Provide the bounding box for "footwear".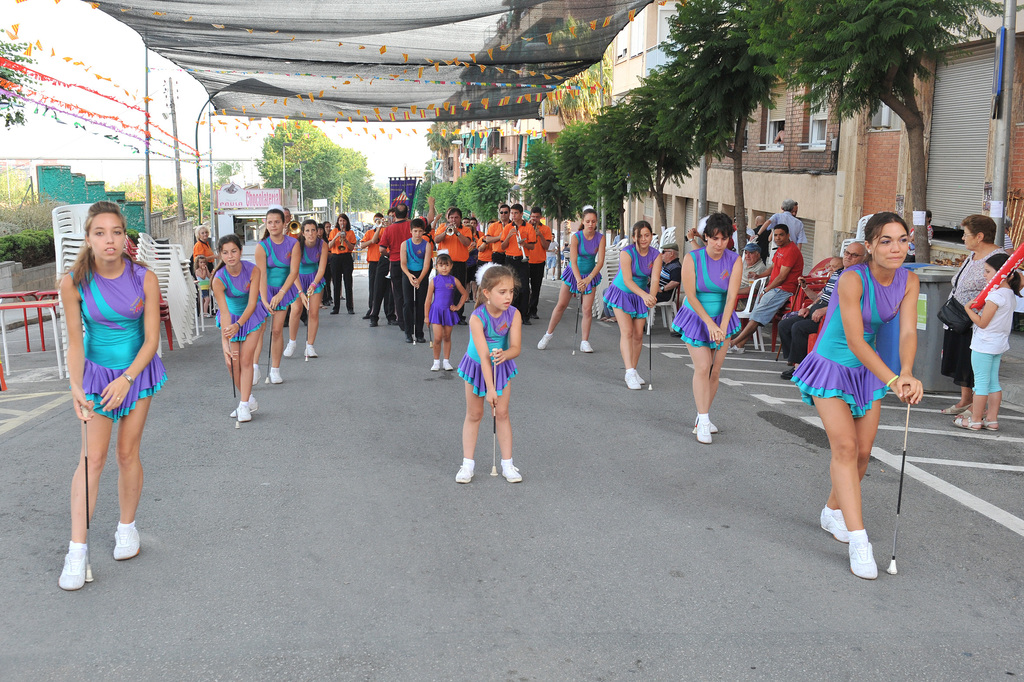
[x1=536, y1=331, x2=552, y2=349].
